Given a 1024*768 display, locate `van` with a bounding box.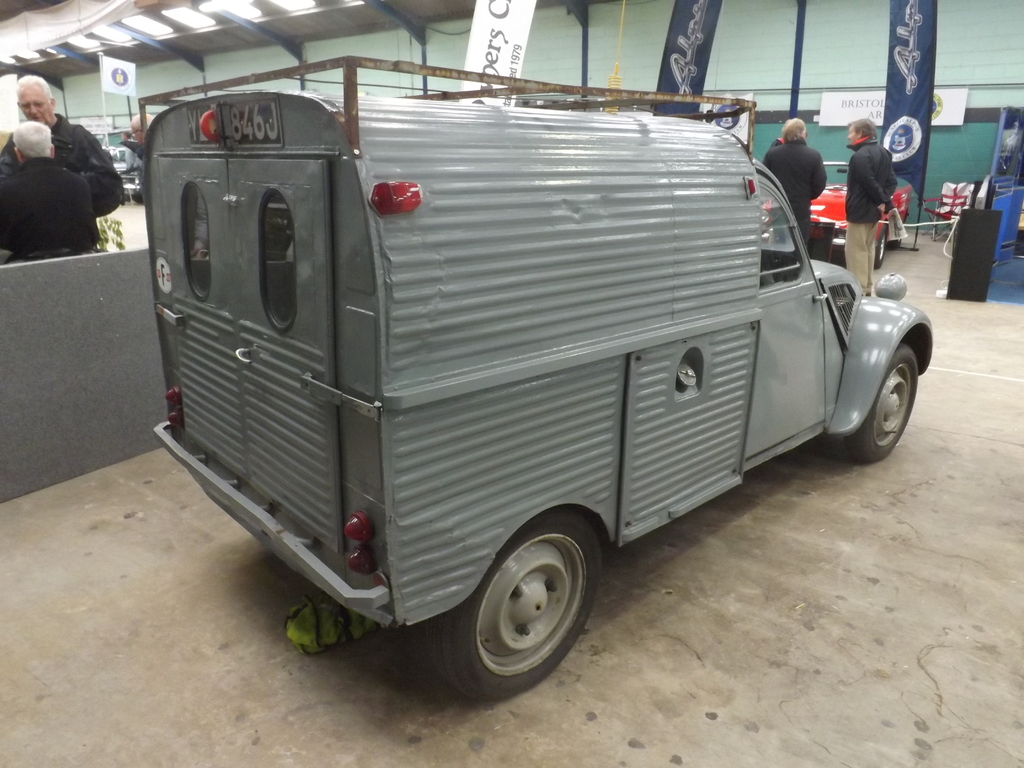
Located: box=[138, 56, 935, 707].
